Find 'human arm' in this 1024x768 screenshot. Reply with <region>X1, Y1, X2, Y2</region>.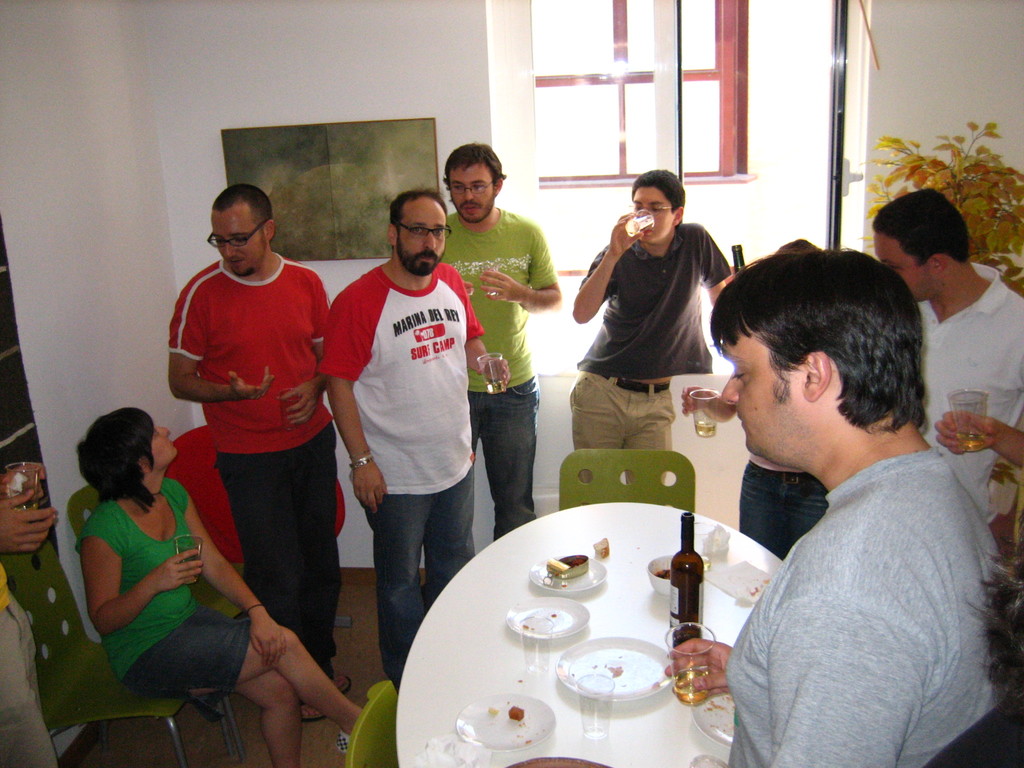
<region>280, 265, 339, 426</region>.
